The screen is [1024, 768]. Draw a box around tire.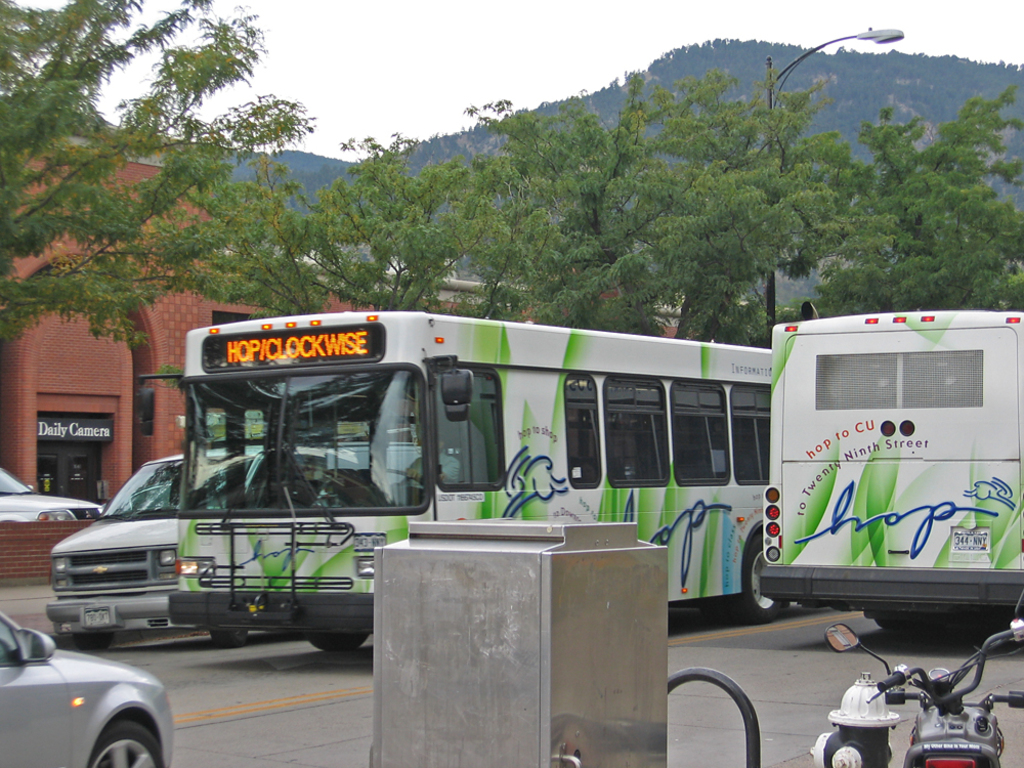
detection(210, 625, 250, 646).
